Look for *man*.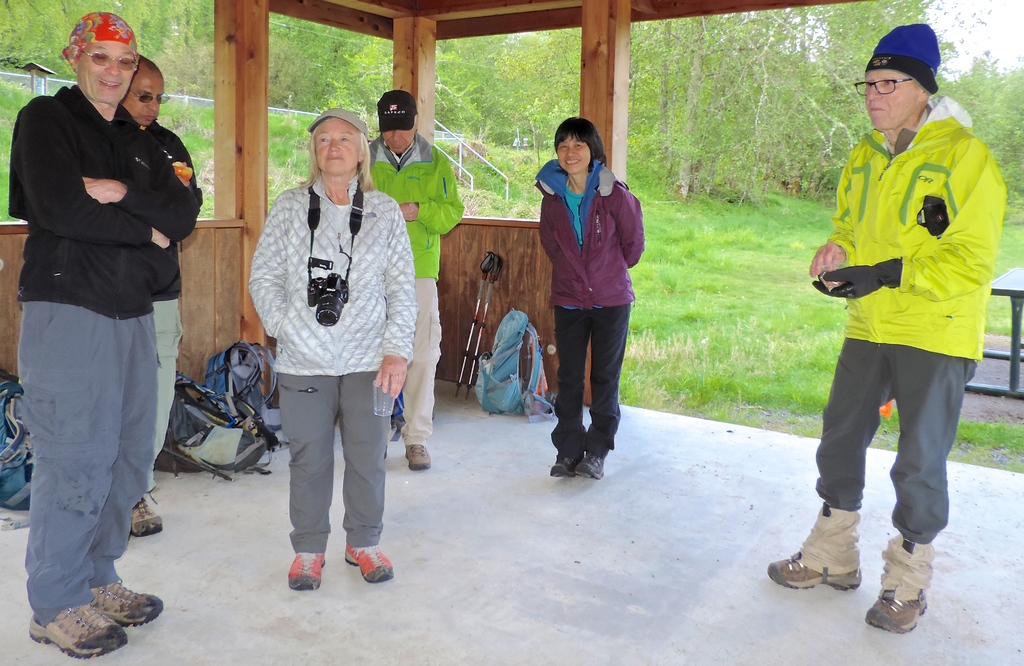
Found: 765,24,1003,634.
